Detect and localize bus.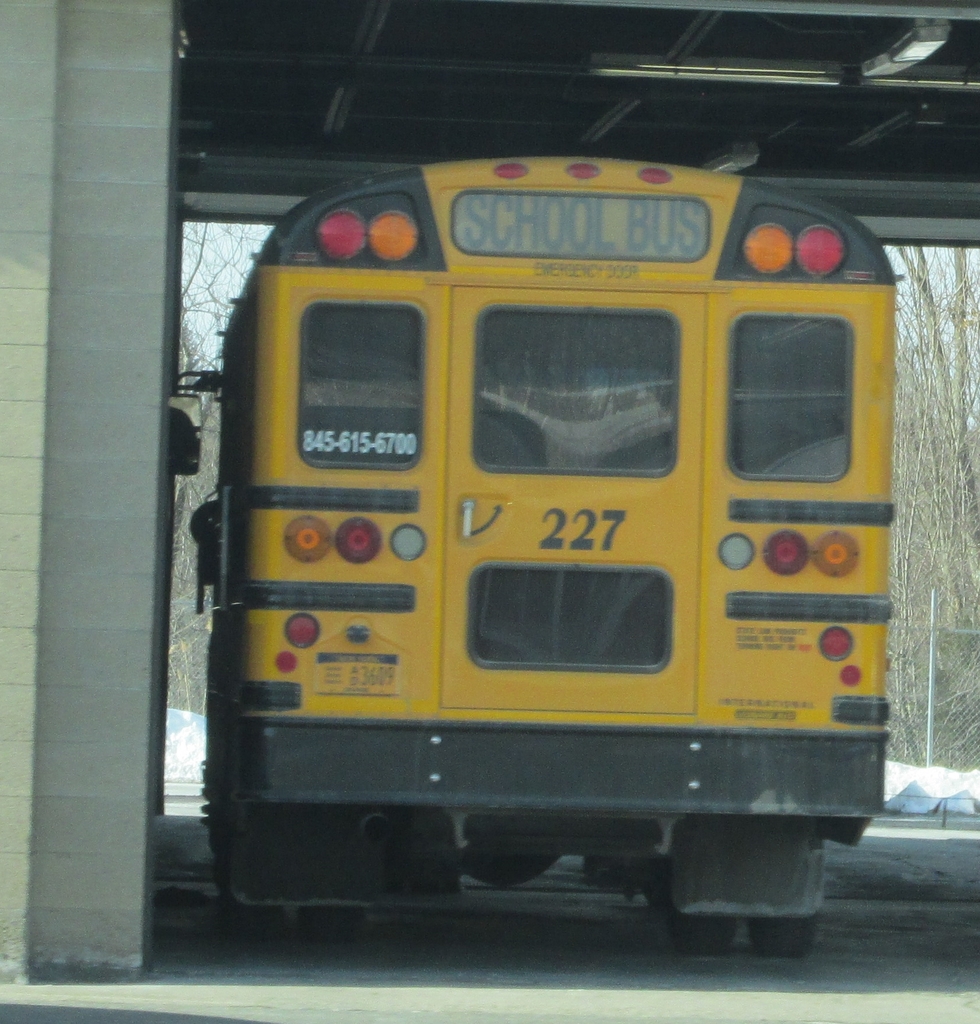
Localized at (166, 152, 896, 960).
